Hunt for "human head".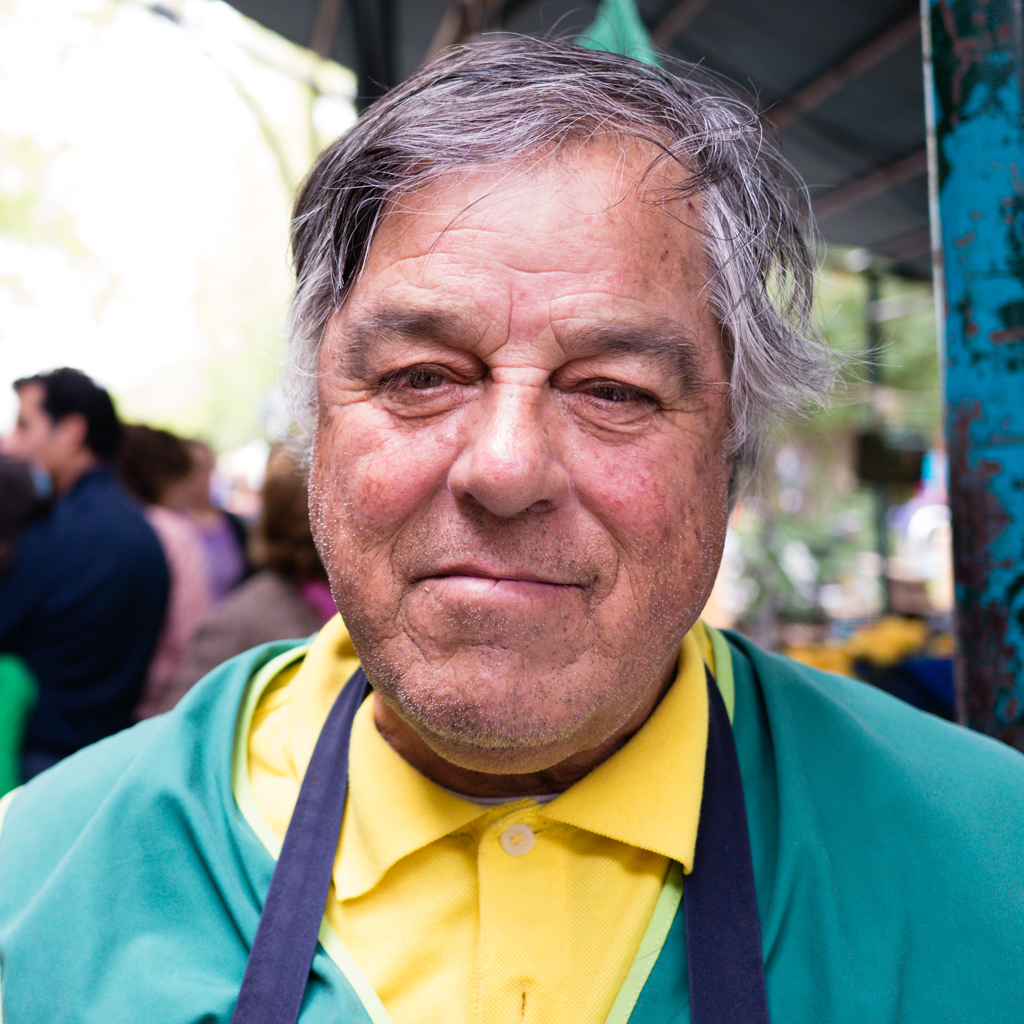
Hunted down at crop(0, 366, 115, 486).
